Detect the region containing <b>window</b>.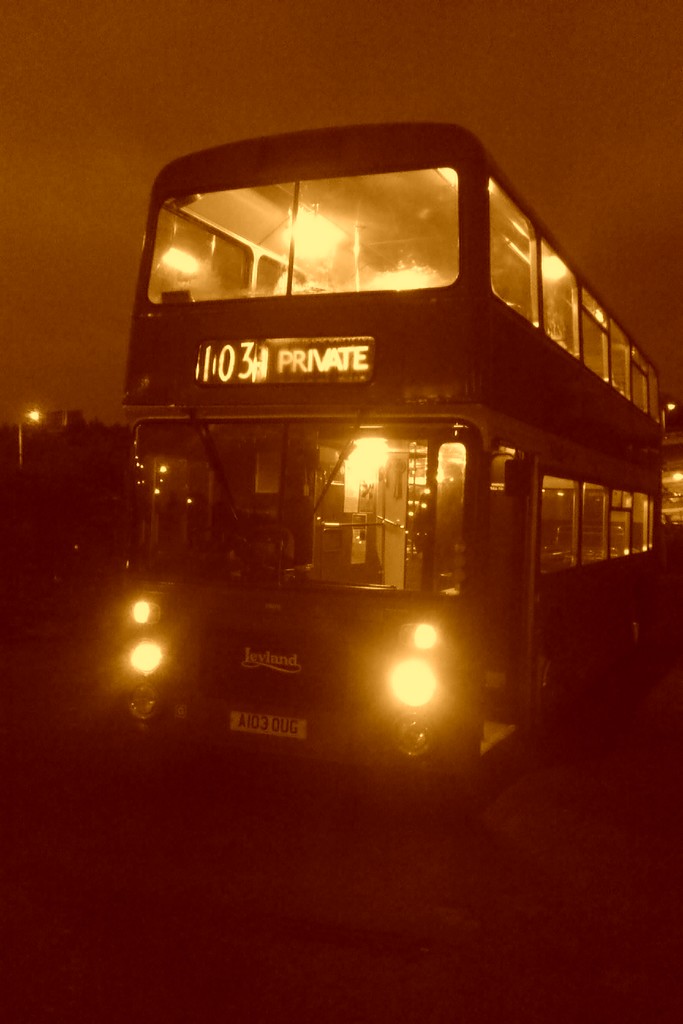
select_region(474, 200, 670, 428).
